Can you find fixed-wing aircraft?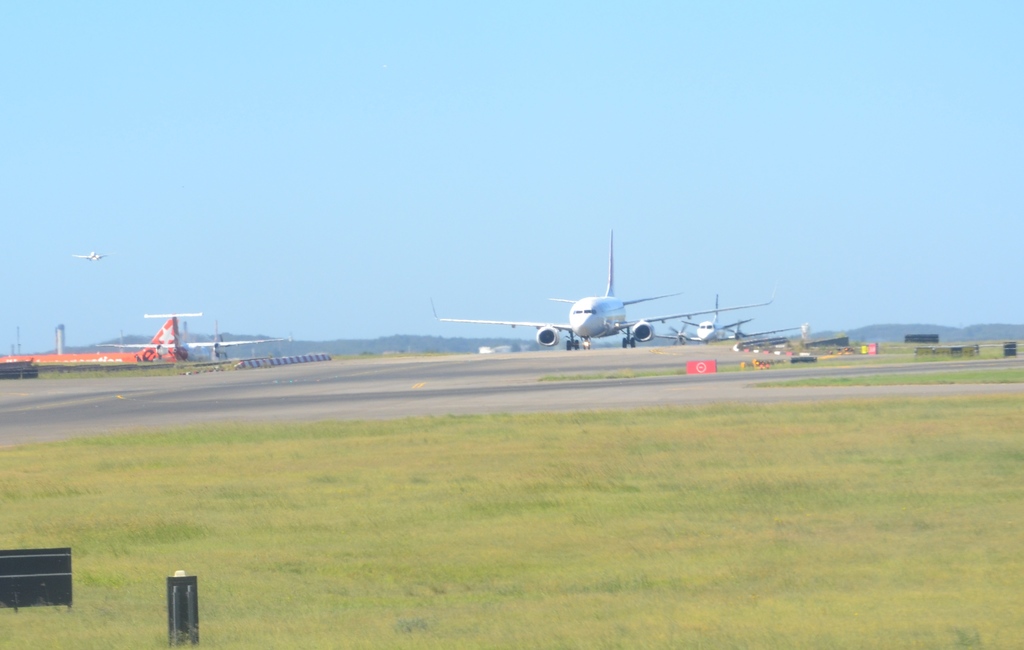
Yes, bounding box: BBox(433, 232, 778, 350).
